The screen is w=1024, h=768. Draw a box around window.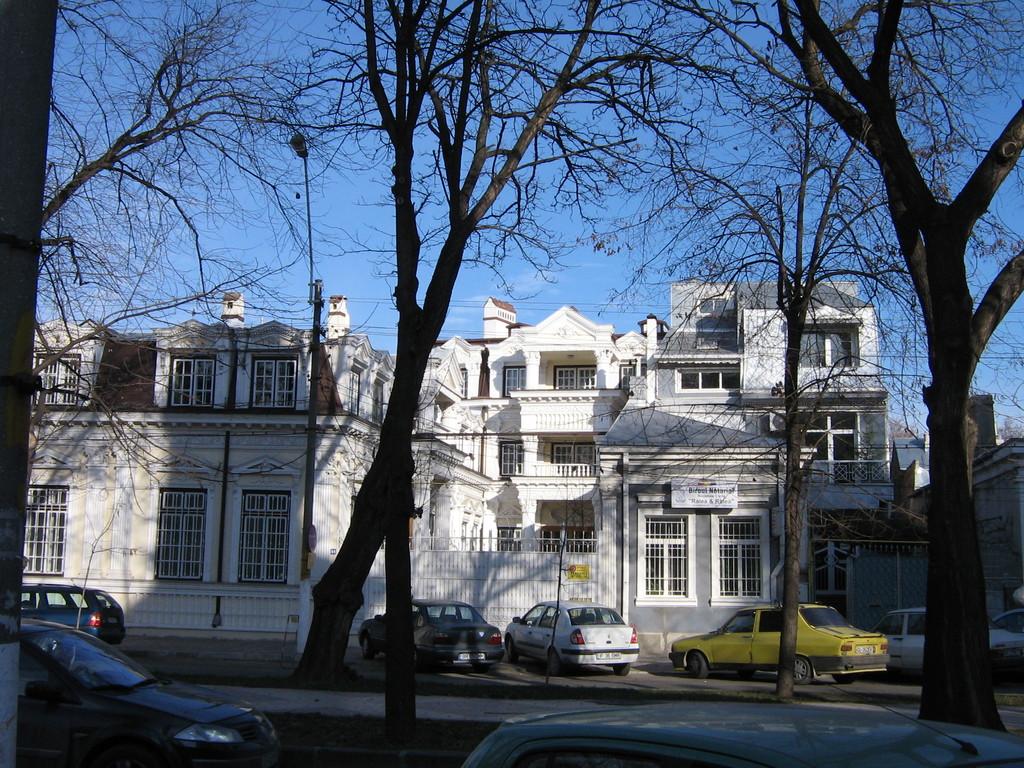
155 486 202 580.
